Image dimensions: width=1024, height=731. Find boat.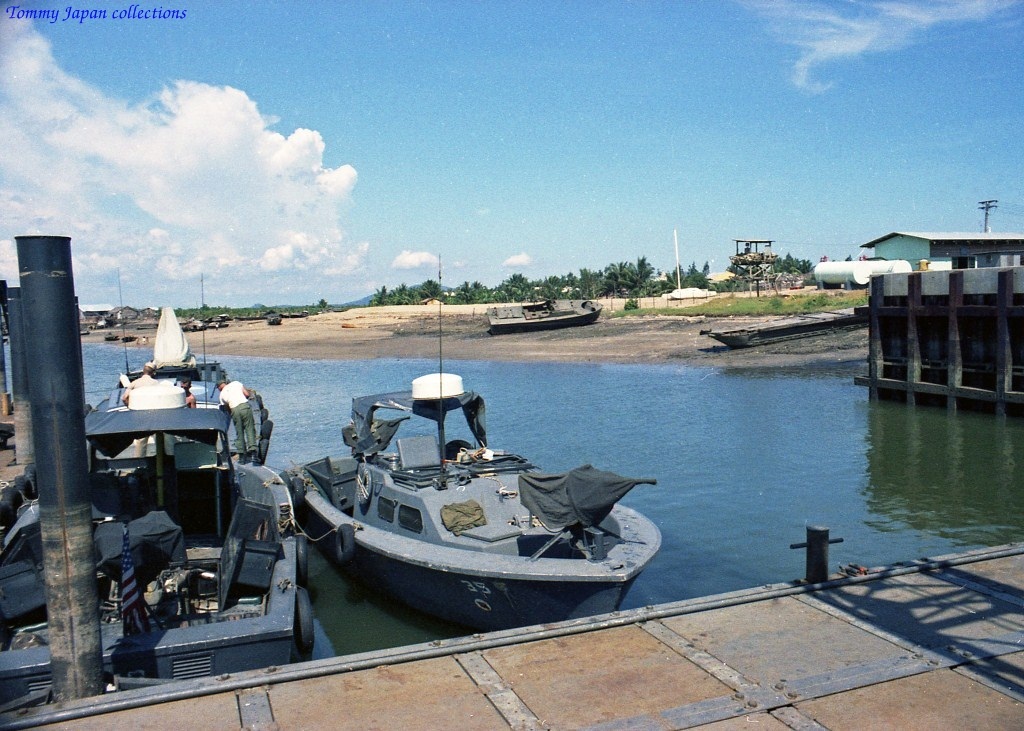
{"left": 485, "top": 291, "right": 605, "bottom": 336}.
